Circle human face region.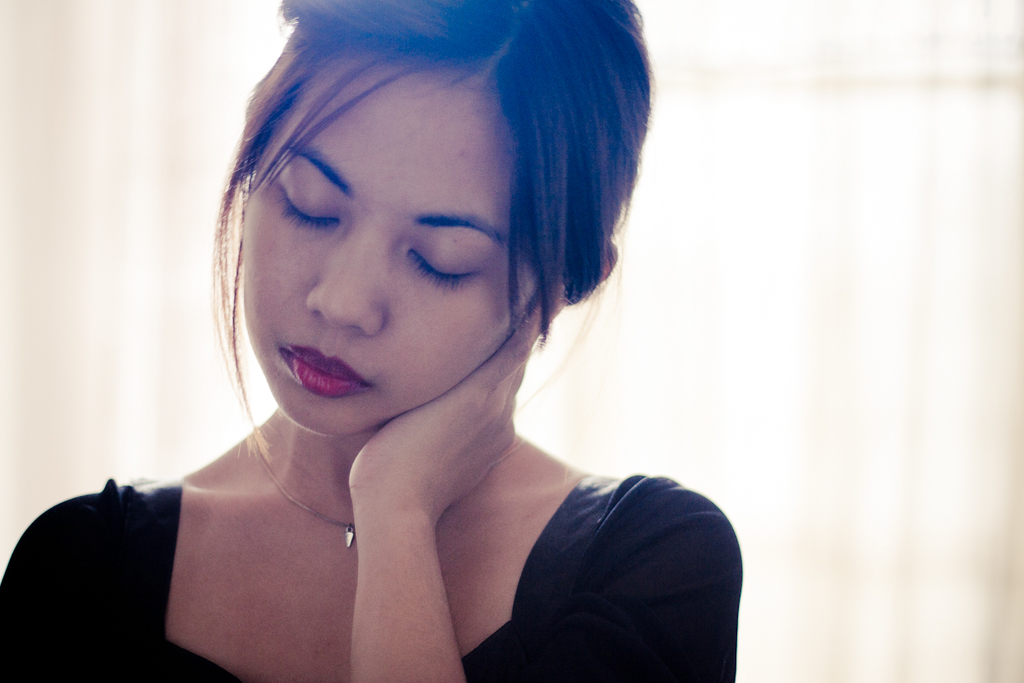
Region: Rect(238, 49, 532, 449).
